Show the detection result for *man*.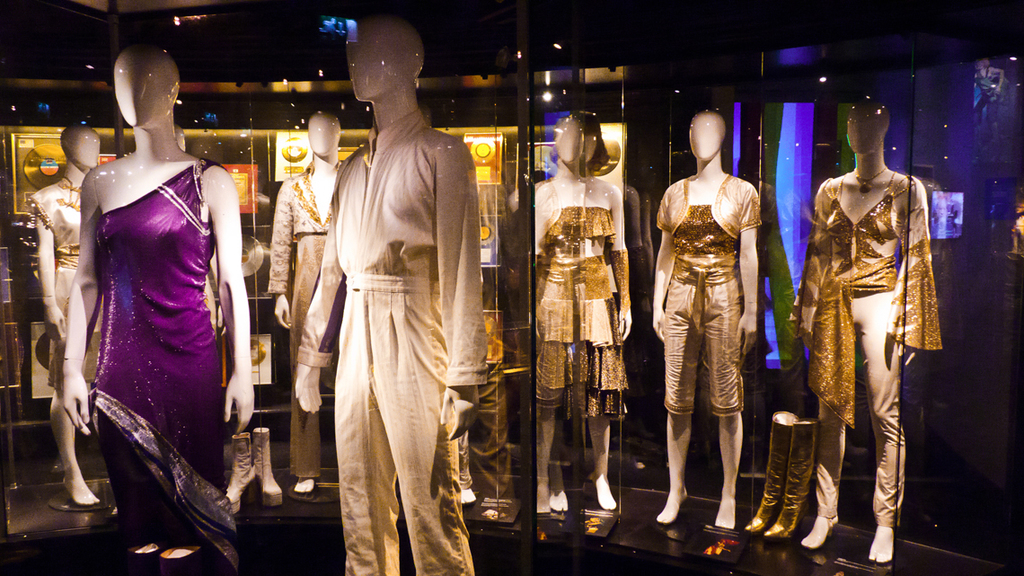
BBox(266, 111, 358, 492).
